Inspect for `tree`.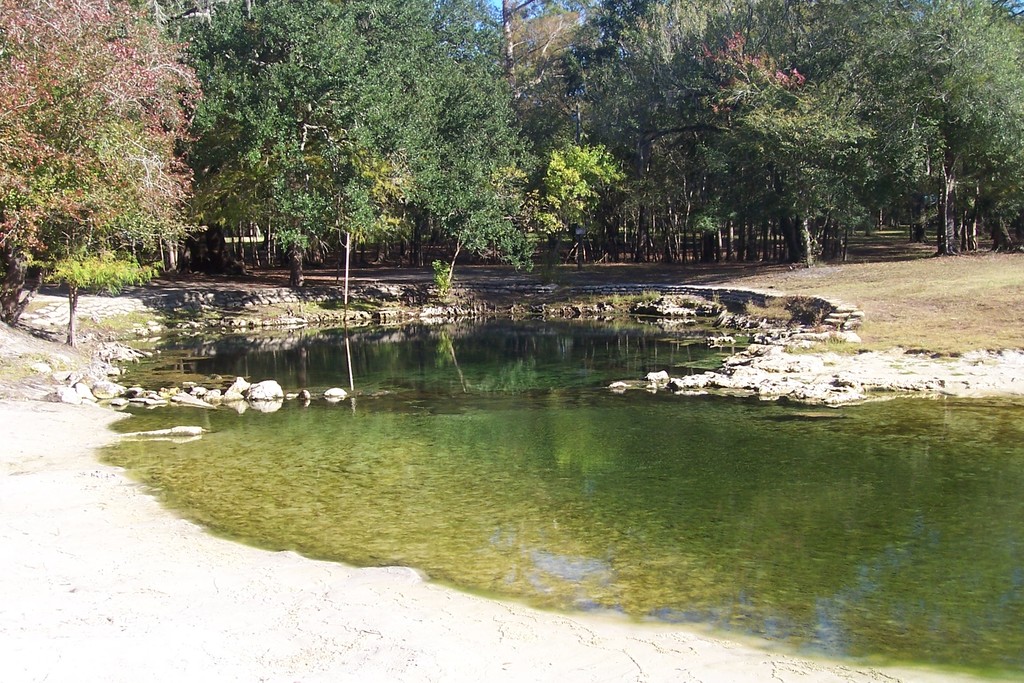
Inspection: bbox=(51, 243, 161, 350).
